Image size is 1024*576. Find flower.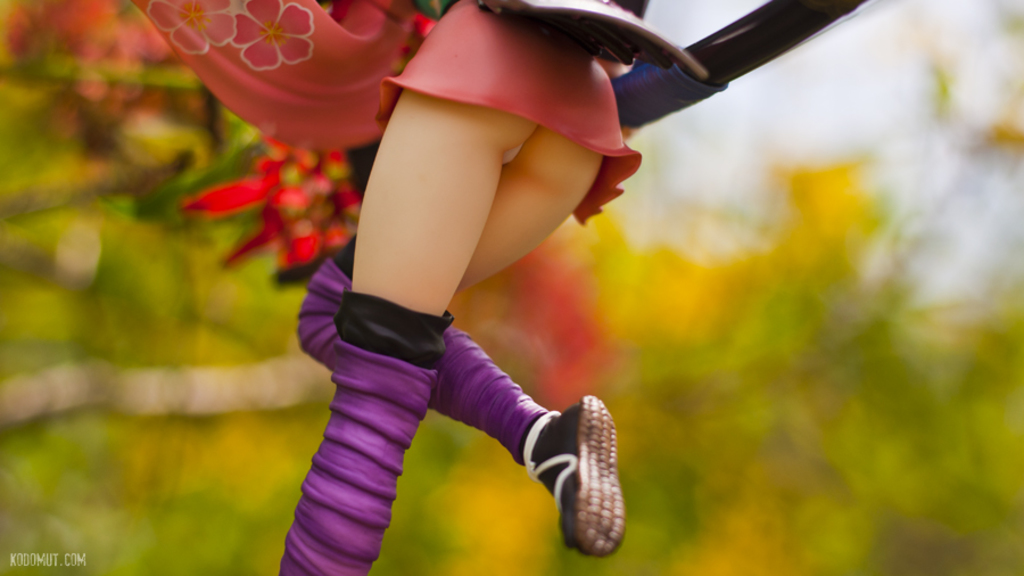
<bbox>143, 0, 240, 55</bbox>.
